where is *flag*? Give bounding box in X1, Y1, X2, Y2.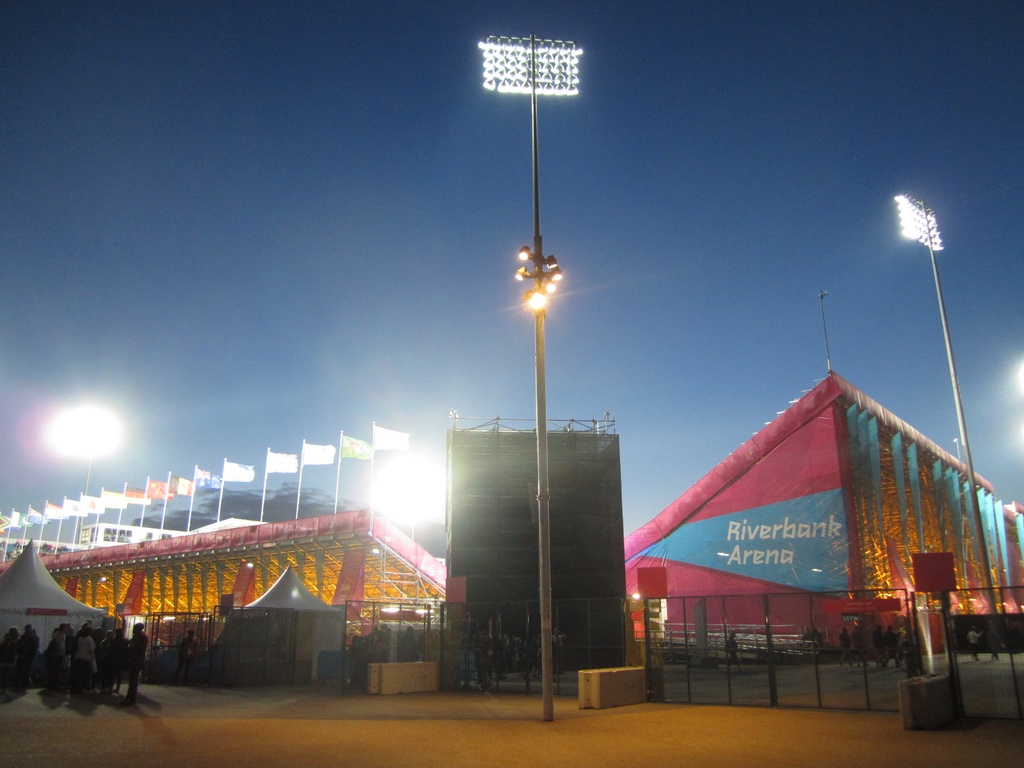
266, 450, 303, 474.
